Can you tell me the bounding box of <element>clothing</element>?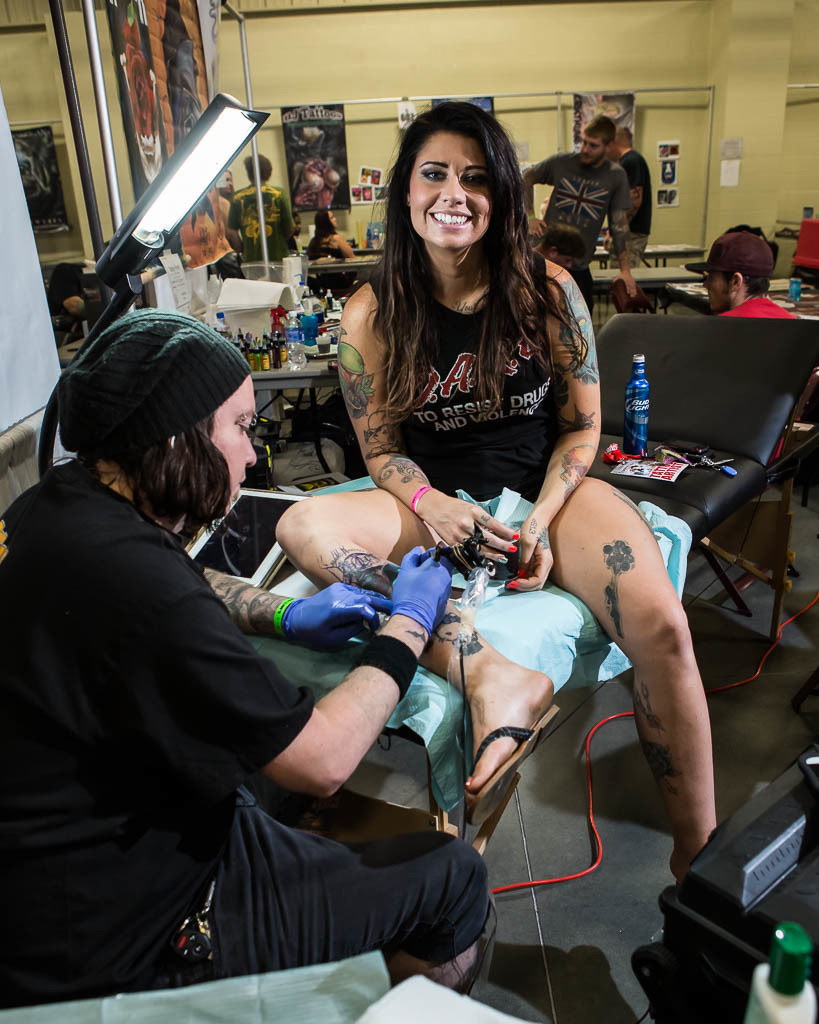
crop(23, 378, 404, 989).
